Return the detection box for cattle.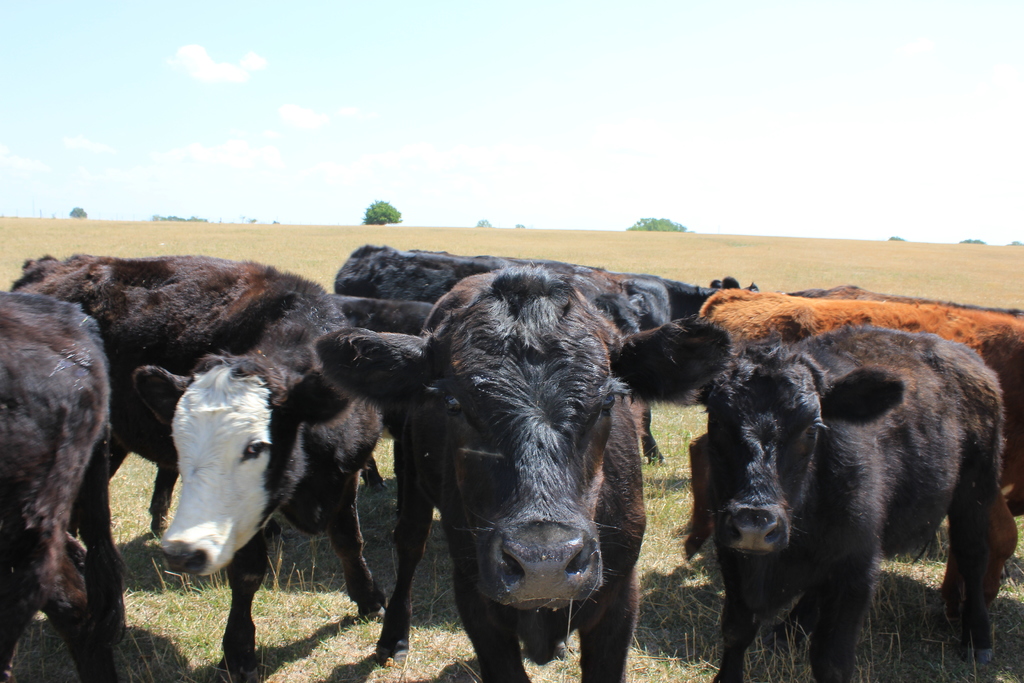
Rect(330, 245, 750, 467).
